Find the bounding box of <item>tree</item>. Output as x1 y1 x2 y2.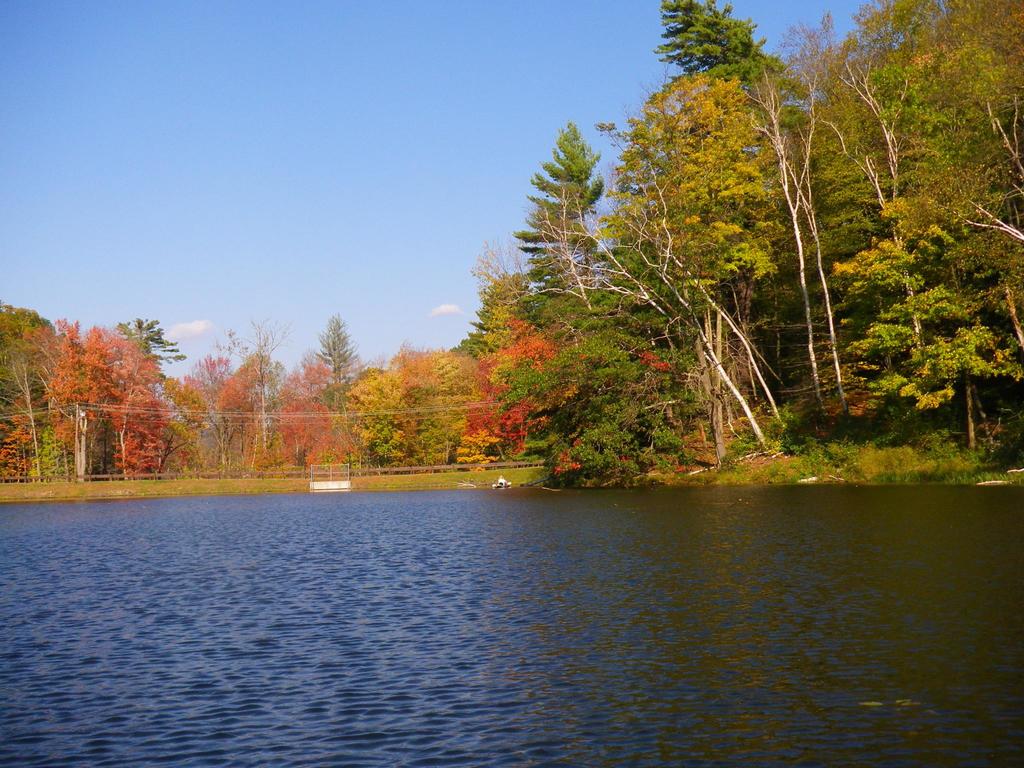
449 100 749 485.
